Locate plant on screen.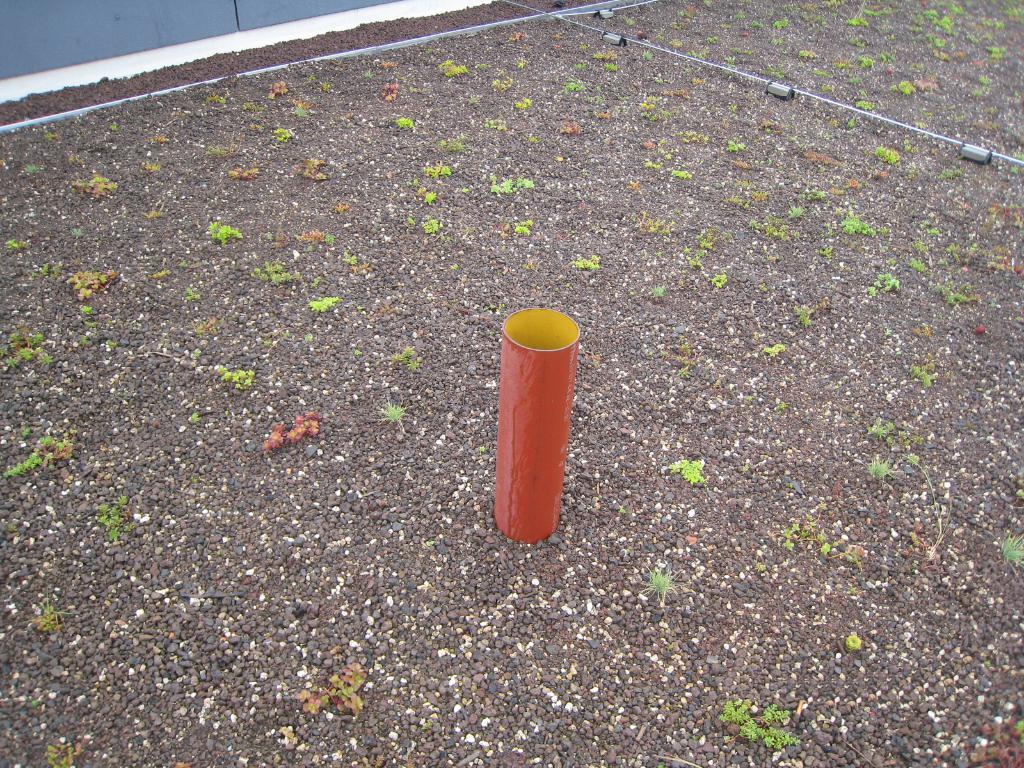
On screen at {"x1": 268, "y1": 126, "x2": 300, "y2": 147}.
